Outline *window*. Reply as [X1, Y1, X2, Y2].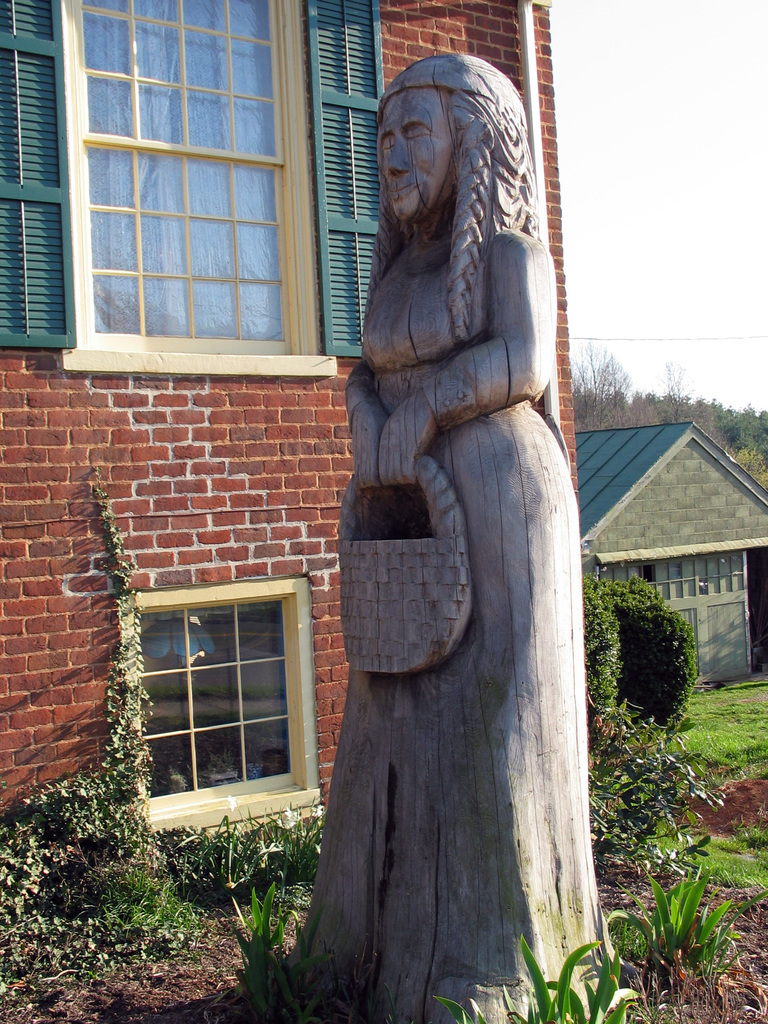
[60, 0, 295, 354].
